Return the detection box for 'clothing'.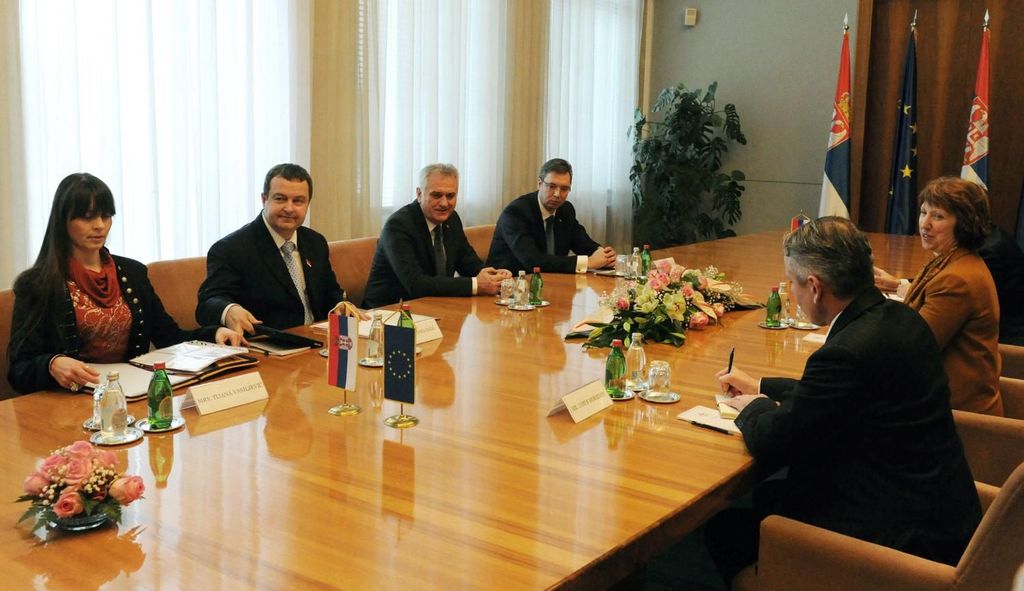
region(493, 186, 597, 273).
